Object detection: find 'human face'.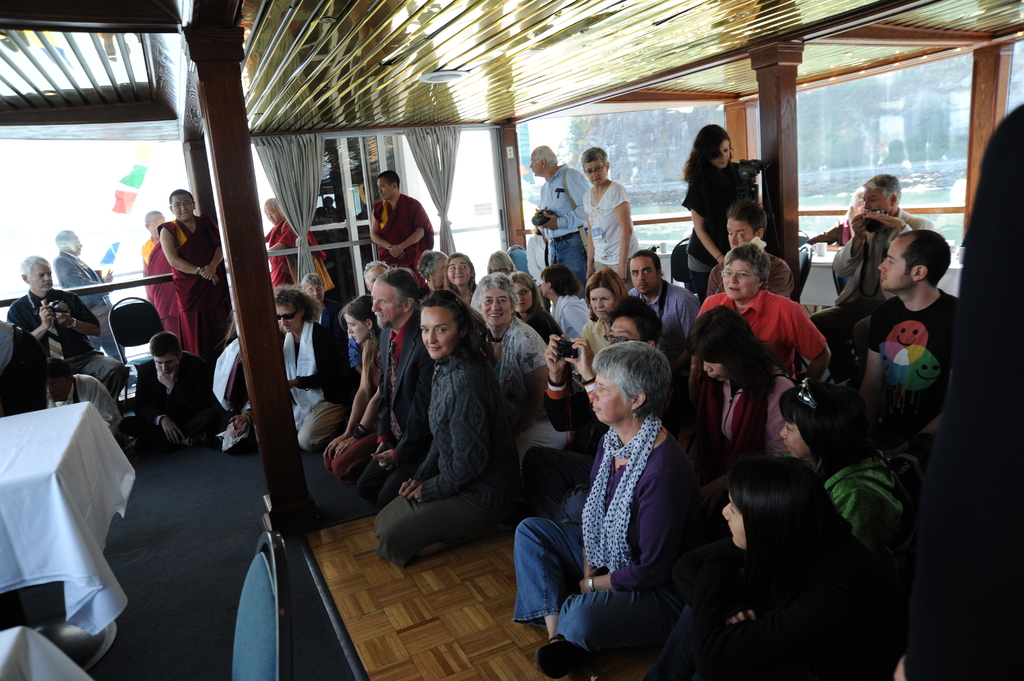
[left=706, top=364, right=724, bottom=386].
